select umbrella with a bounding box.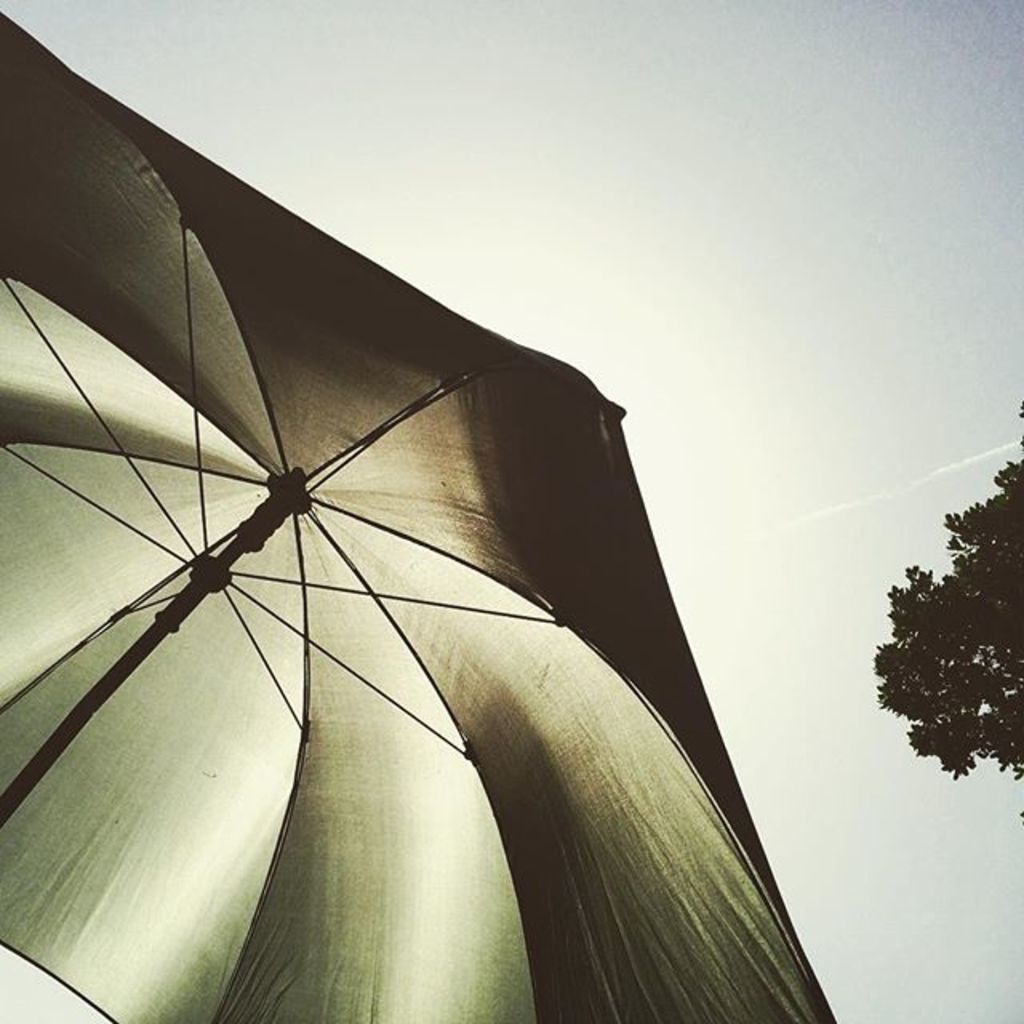
locate(0, 13, 838, 1022).
